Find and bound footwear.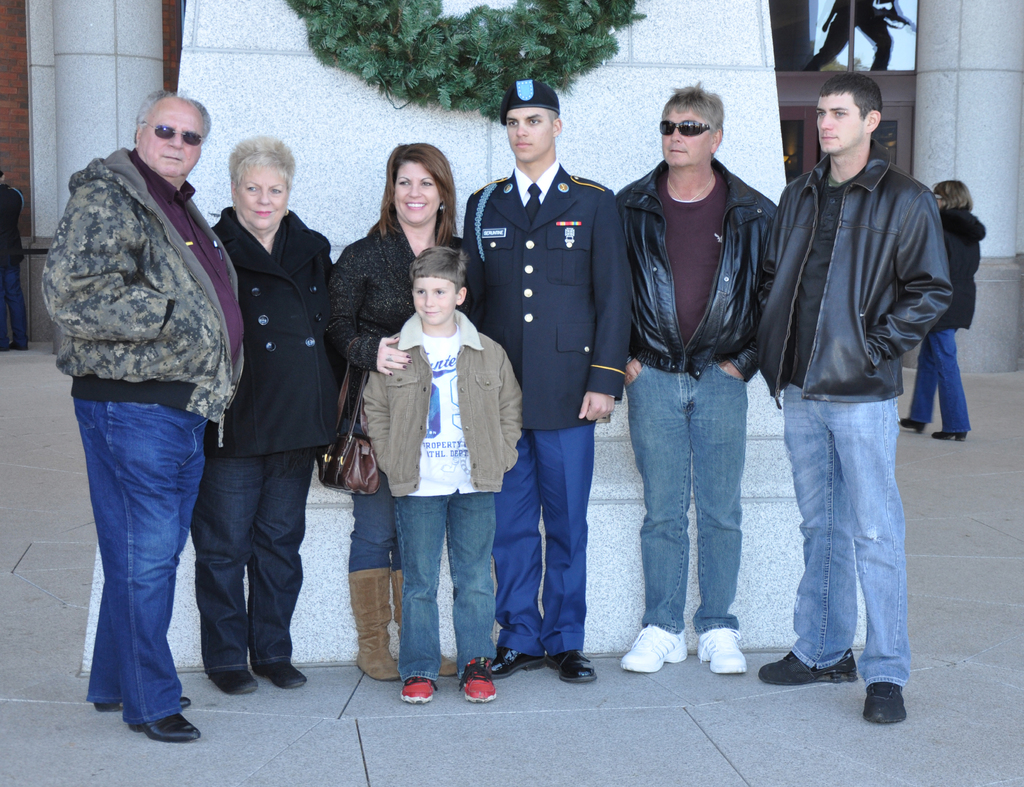
Bound: pyautogui.locateOnScreen(205, 667, 262, 693).
